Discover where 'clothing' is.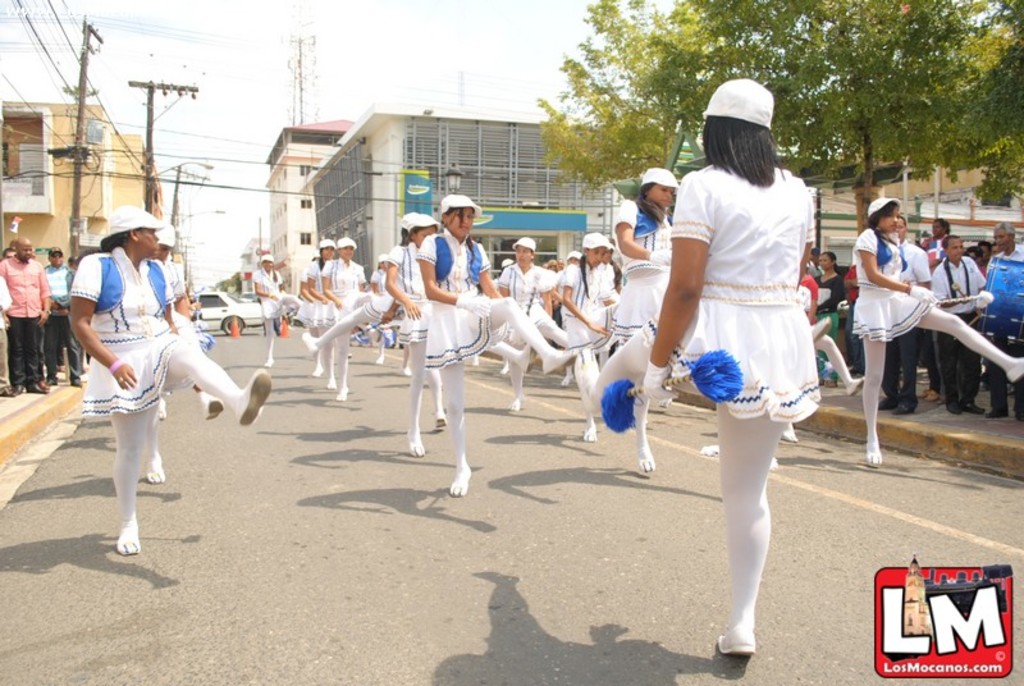
Discovered at select_region(387, 241, 425, 344).
